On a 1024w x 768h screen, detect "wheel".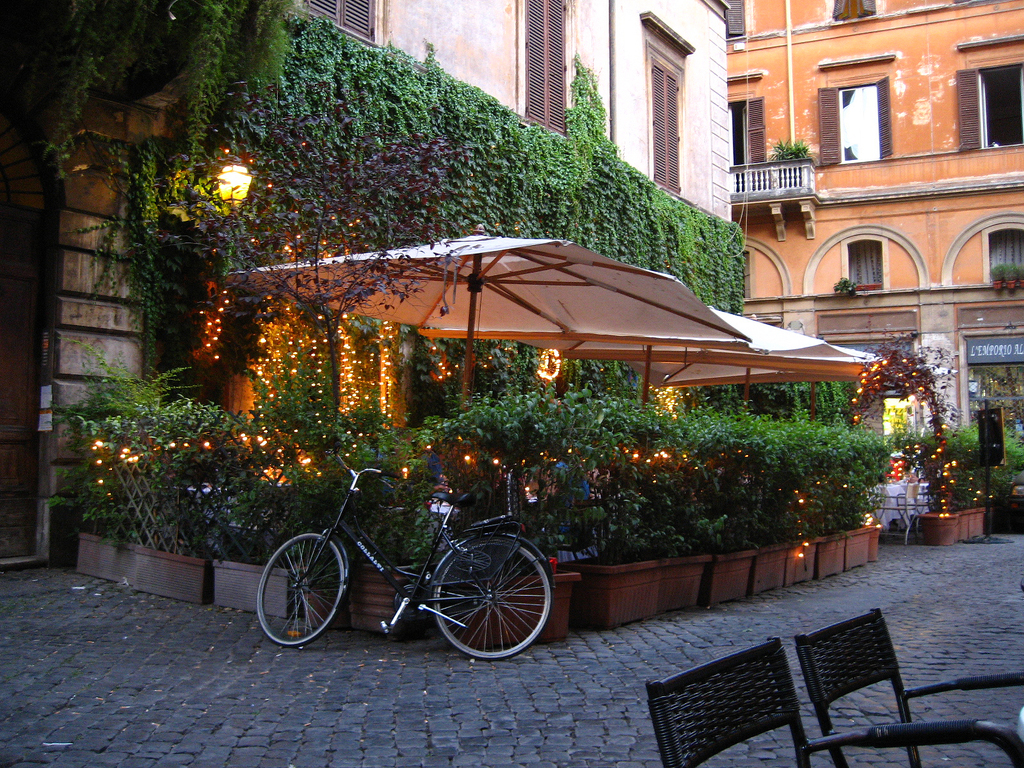
256, 531, 349, 646.
